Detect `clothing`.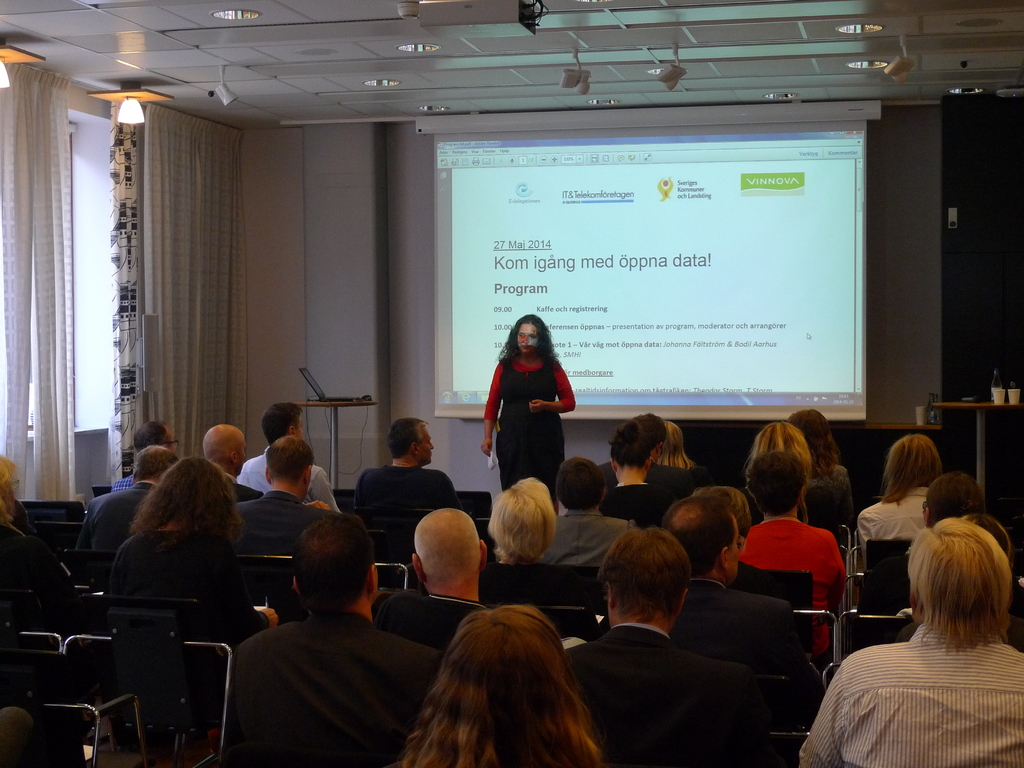
Detected at crop(483, 352, 576, 515).
